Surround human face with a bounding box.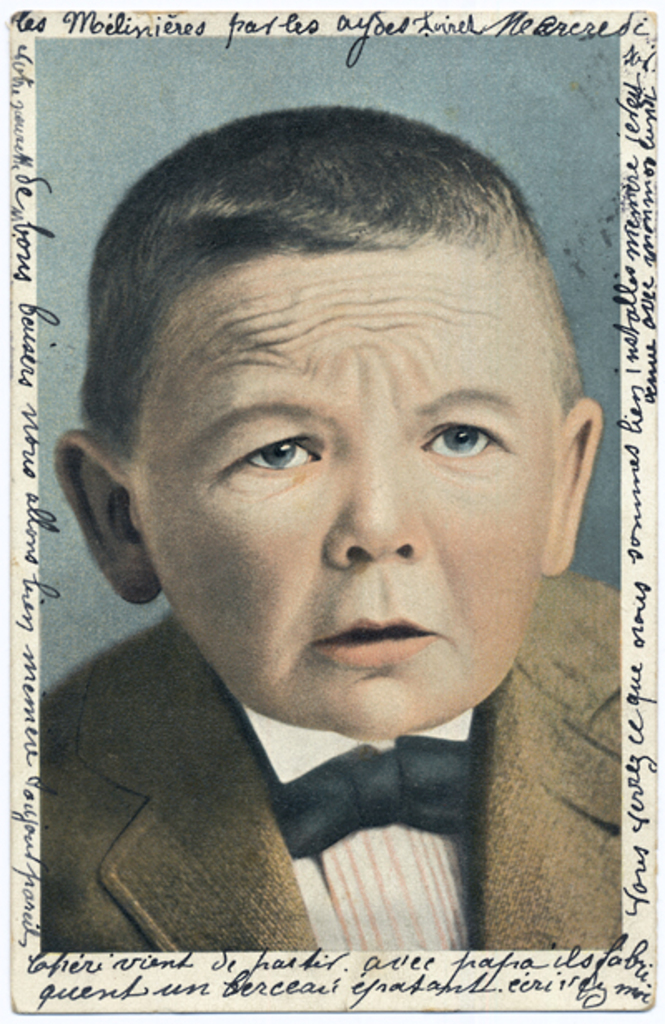
left=140, top=243, right=560, bottom=738.
